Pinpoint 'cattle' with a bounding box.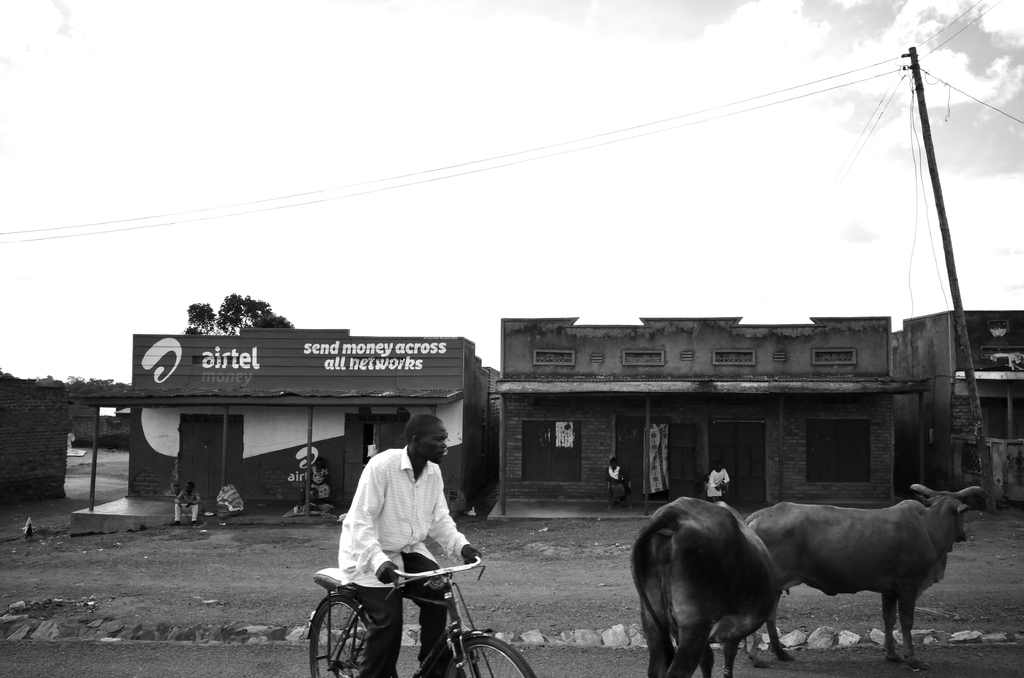
(724,487,983,662).
